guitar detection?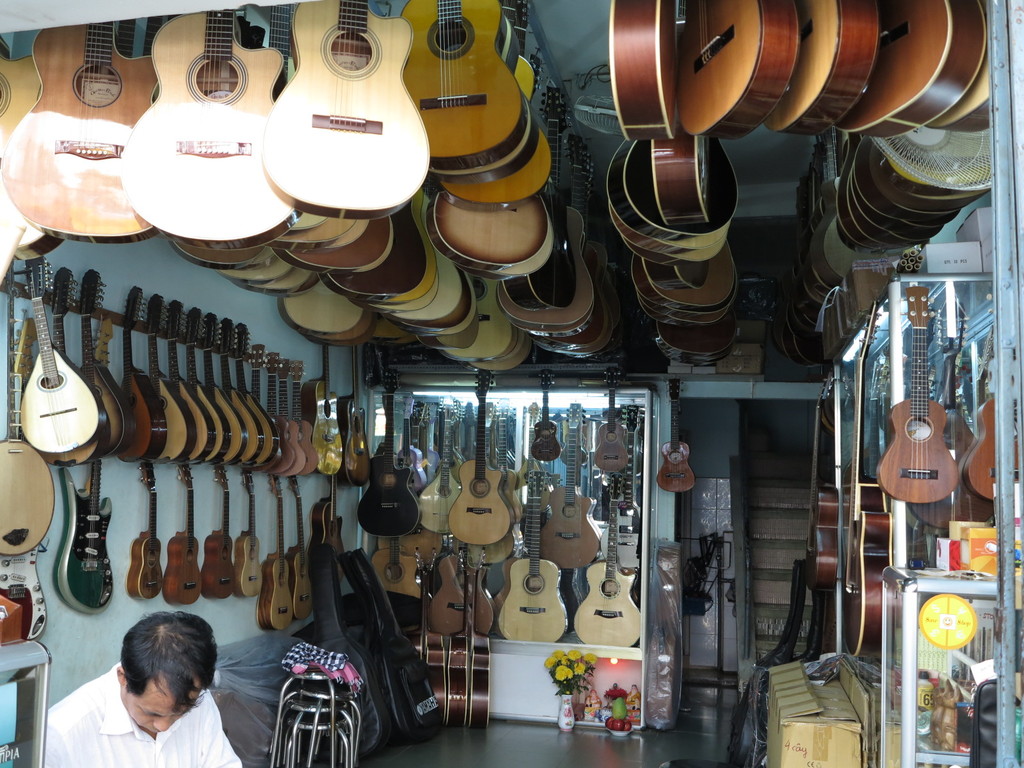
607, 0, 675, 143
